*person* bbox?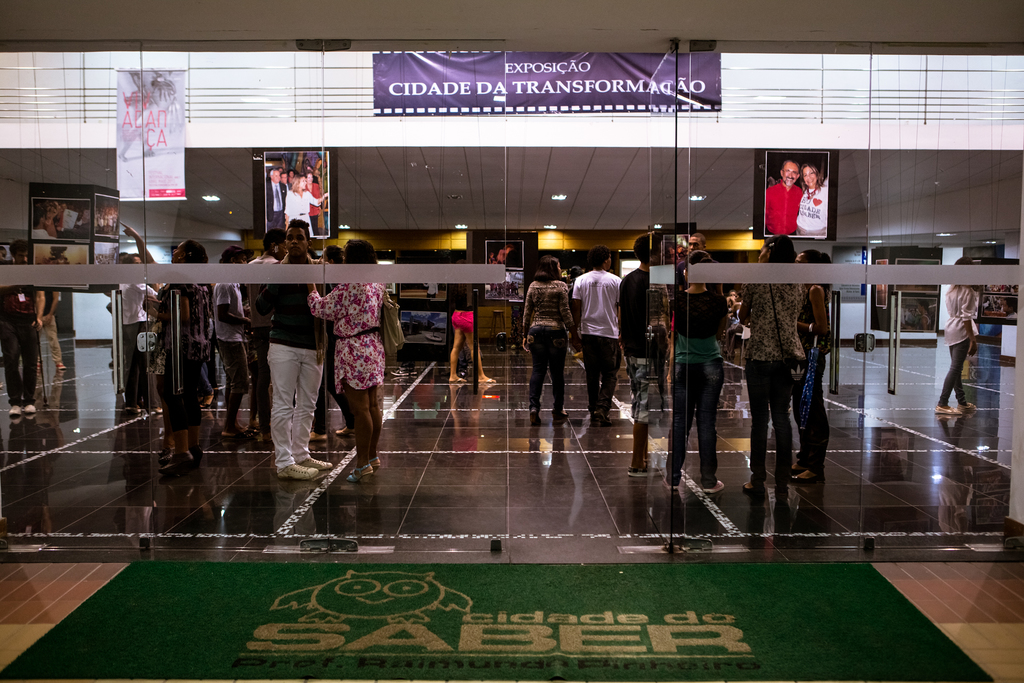
[0,238,44,420]
